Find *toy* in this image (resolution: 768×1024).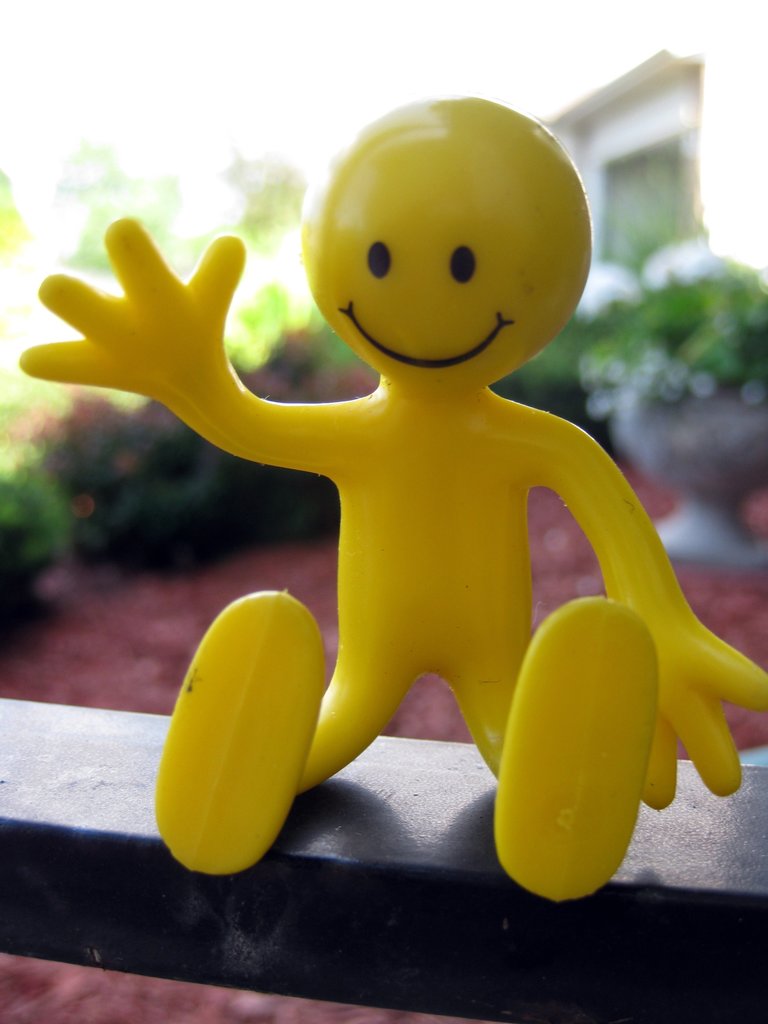
Rect(77, 111, 738, 855).
